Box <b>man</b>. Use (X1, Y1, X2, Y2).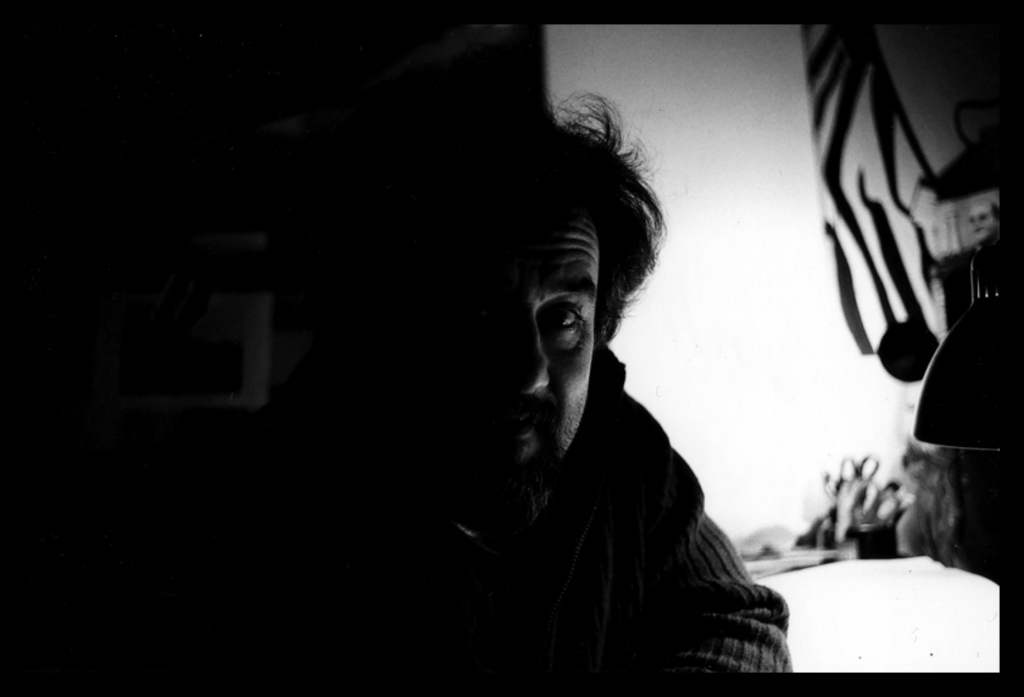
(338, 78, 813, 691).
